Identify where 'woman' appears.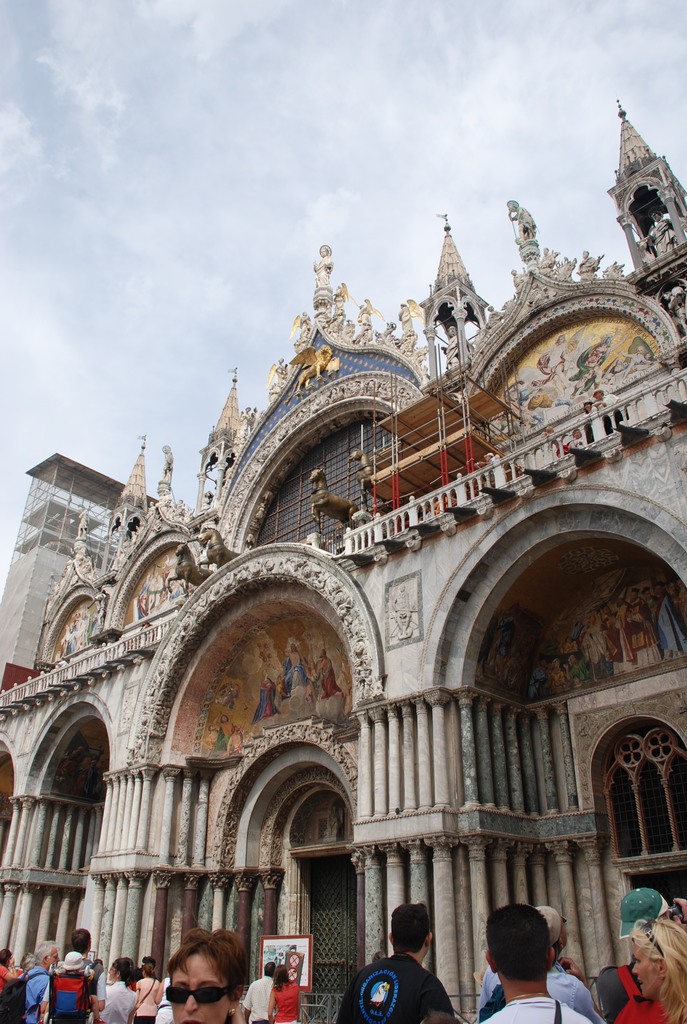
Appears at 0:947:17:993.
